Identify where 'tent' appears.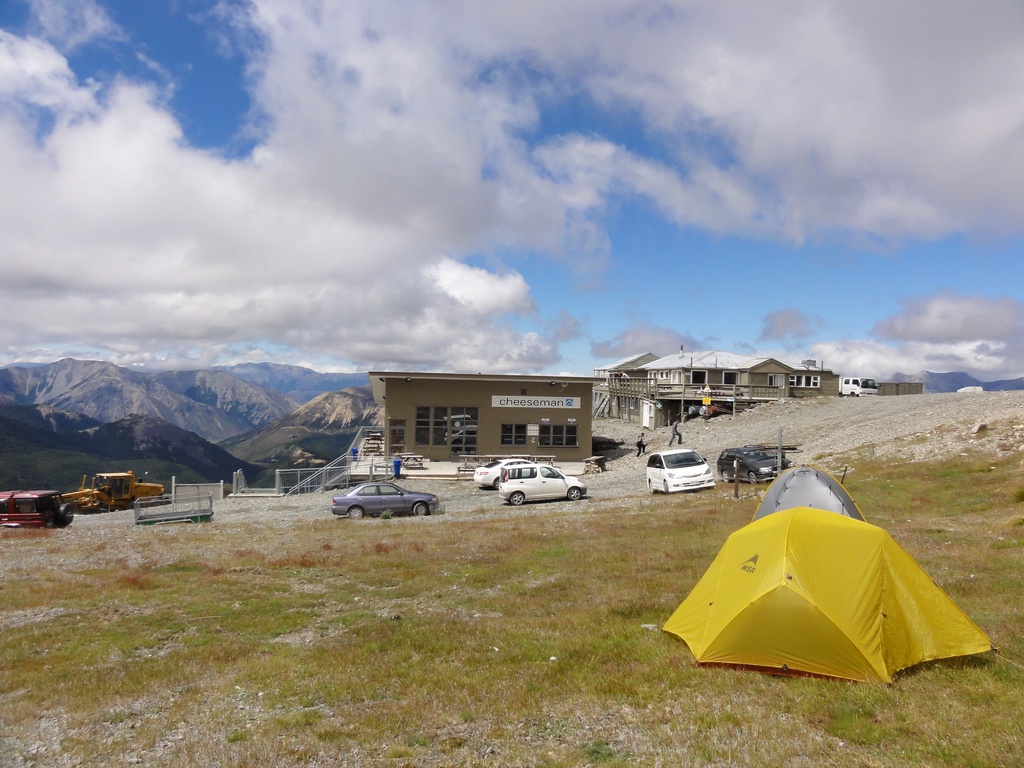
Appears at BBox(744, 450, 871, 527).
